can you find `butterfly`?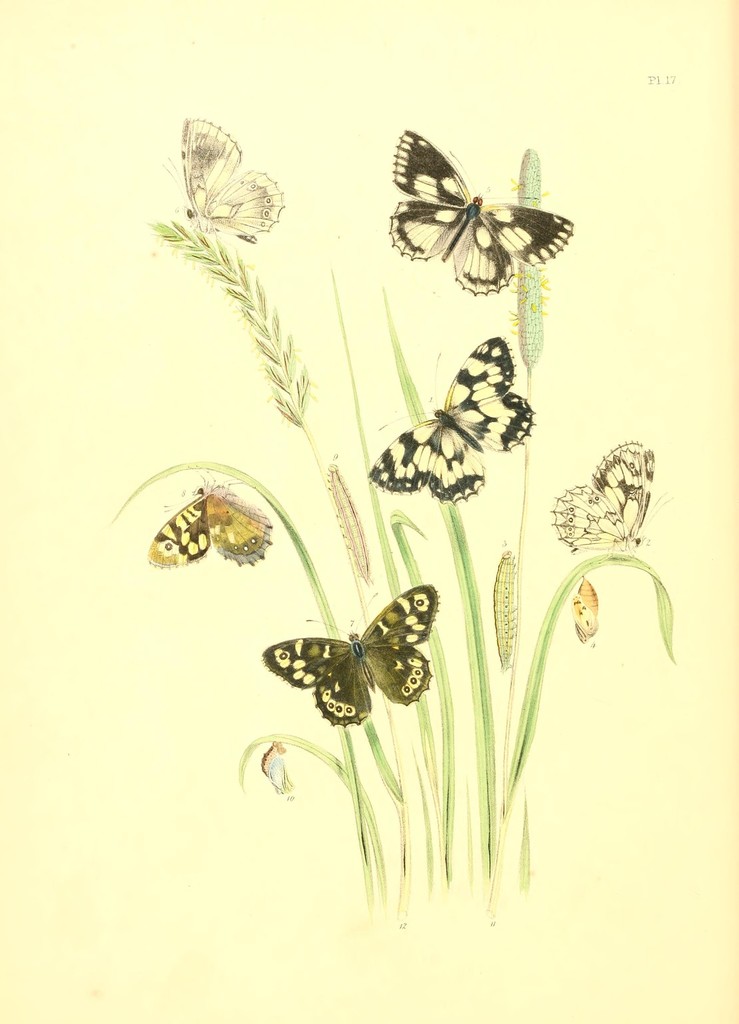
Yes, bounding box: left=567, top=581, right=603, bottom=646.
